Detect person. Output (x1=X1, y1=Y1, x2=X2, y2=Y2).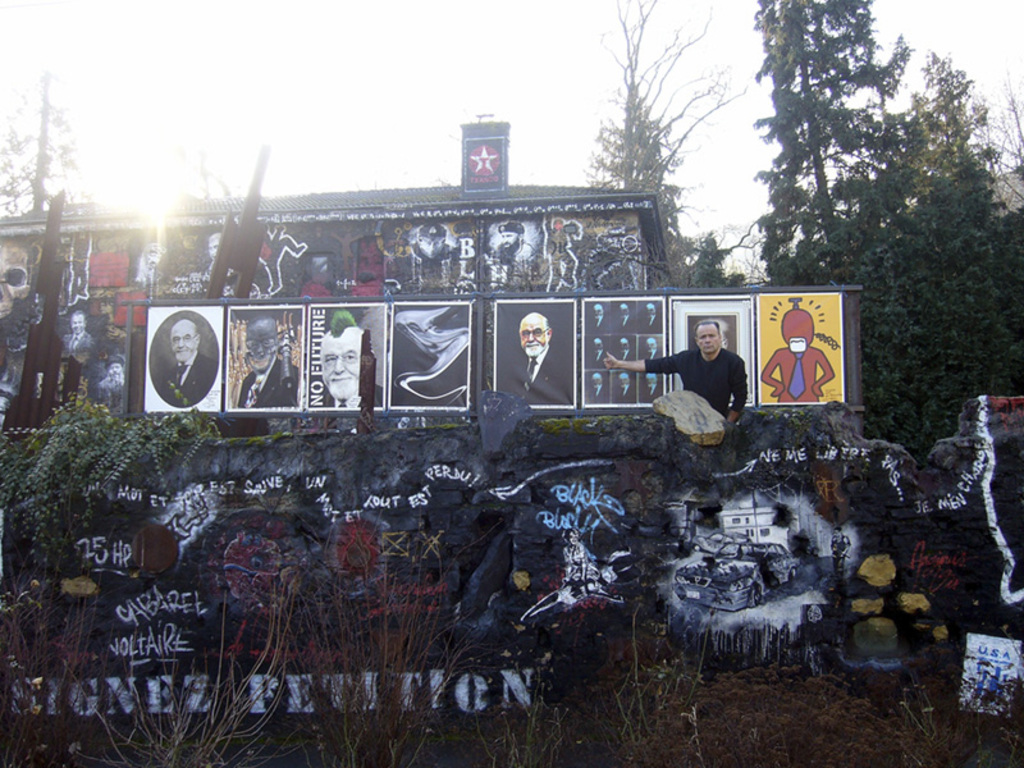
(x1=762, y1=305, x2=832, y2=403).
